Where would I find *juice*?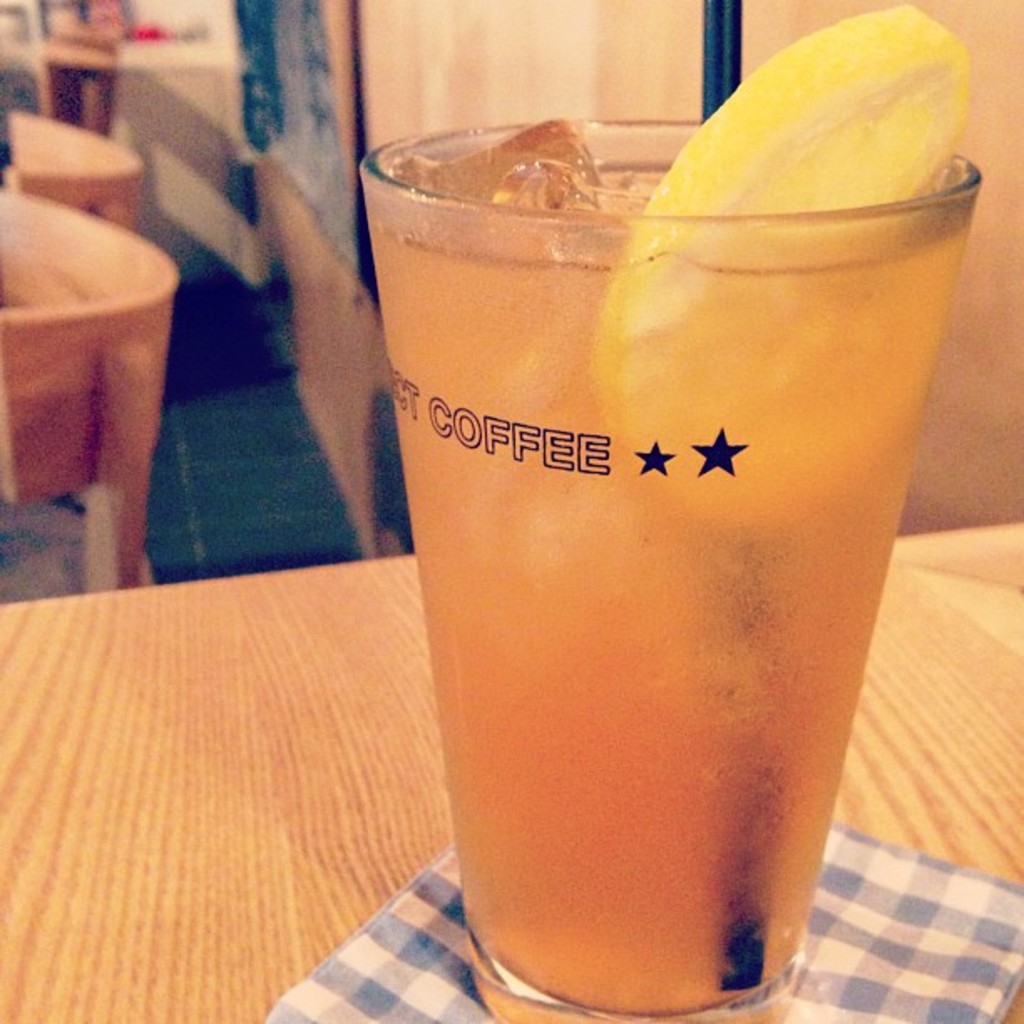
At region(353, 161, 972, 1002).
